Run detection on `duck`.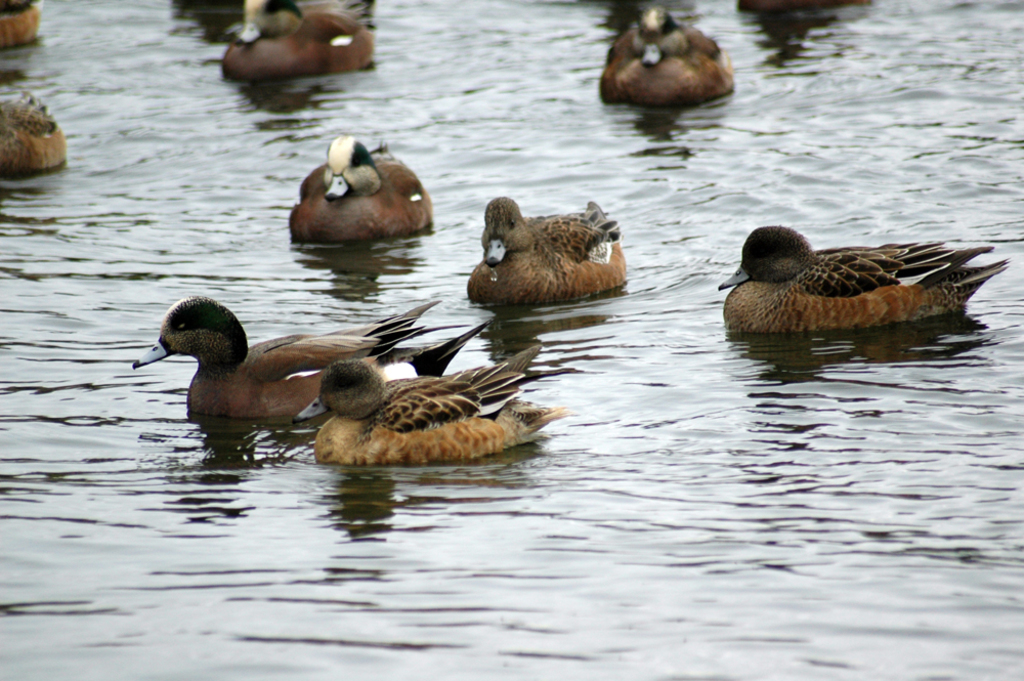
Result: [457,190,631,299].
